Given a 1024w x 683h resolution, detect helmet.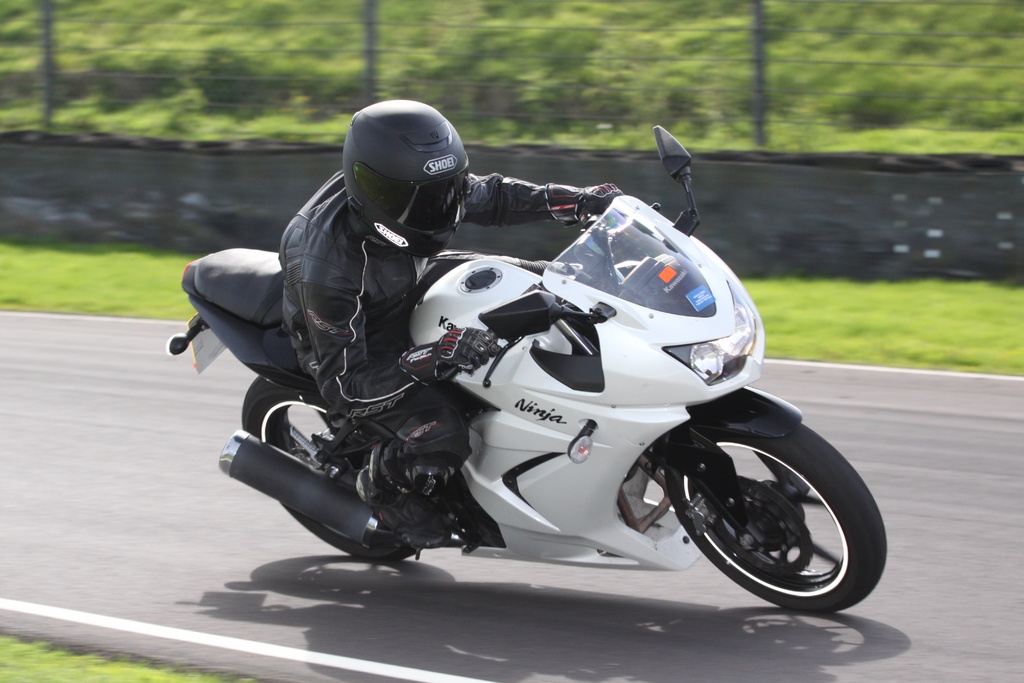
[left=344, top=97, right=471, bottom=263].
